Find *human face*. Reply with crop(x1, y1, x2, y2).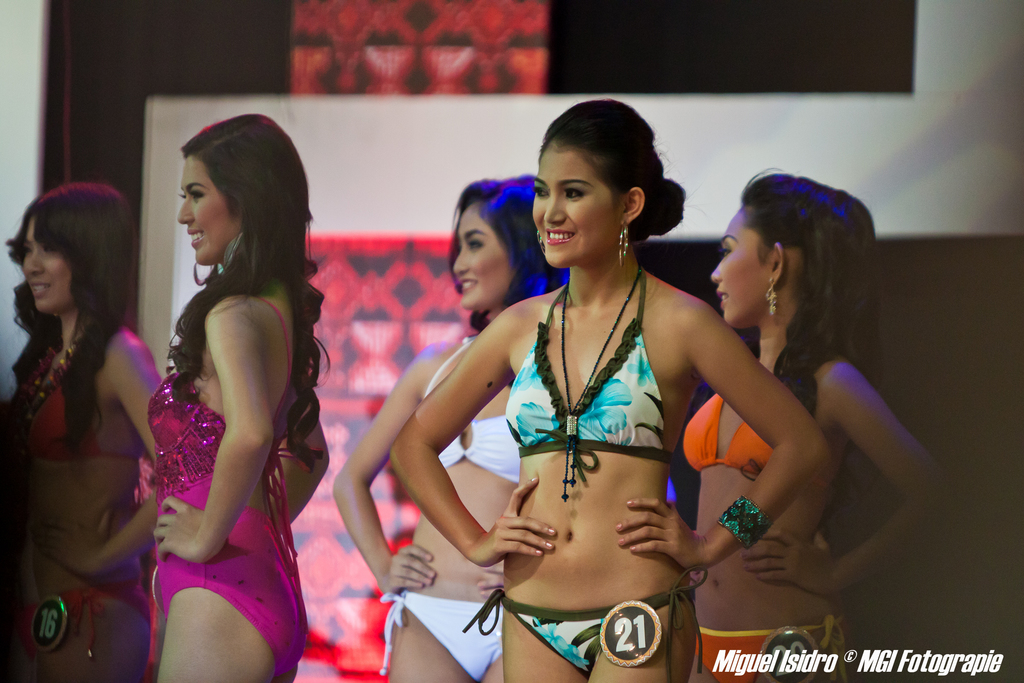
crop(710, 210, 770, 324).
